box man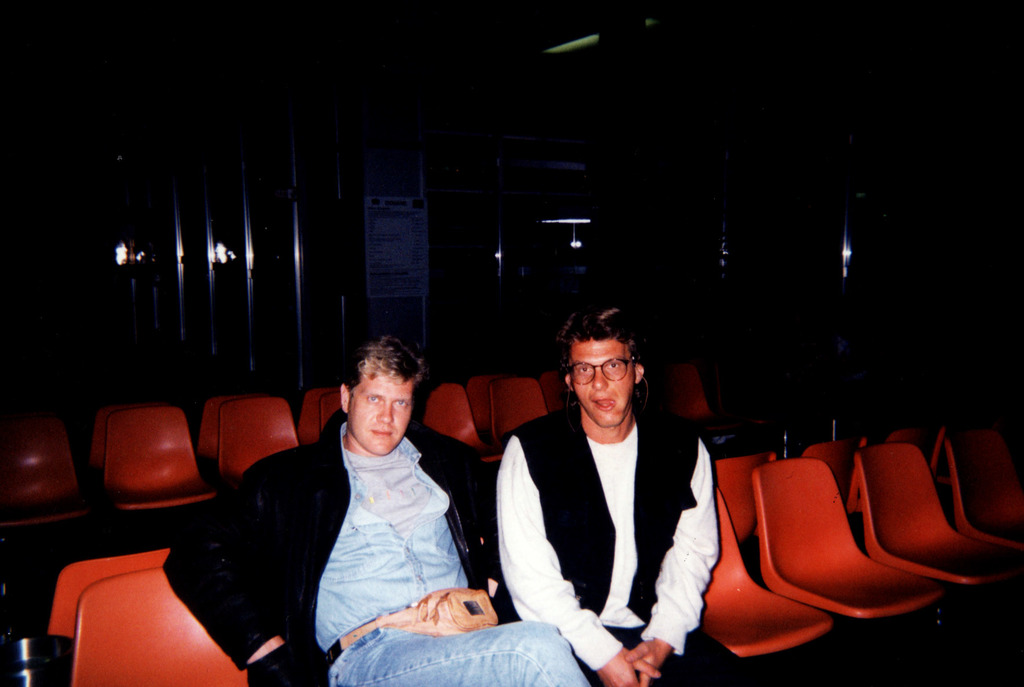
(x1=488, y1=307, x2=731, y2=679)
